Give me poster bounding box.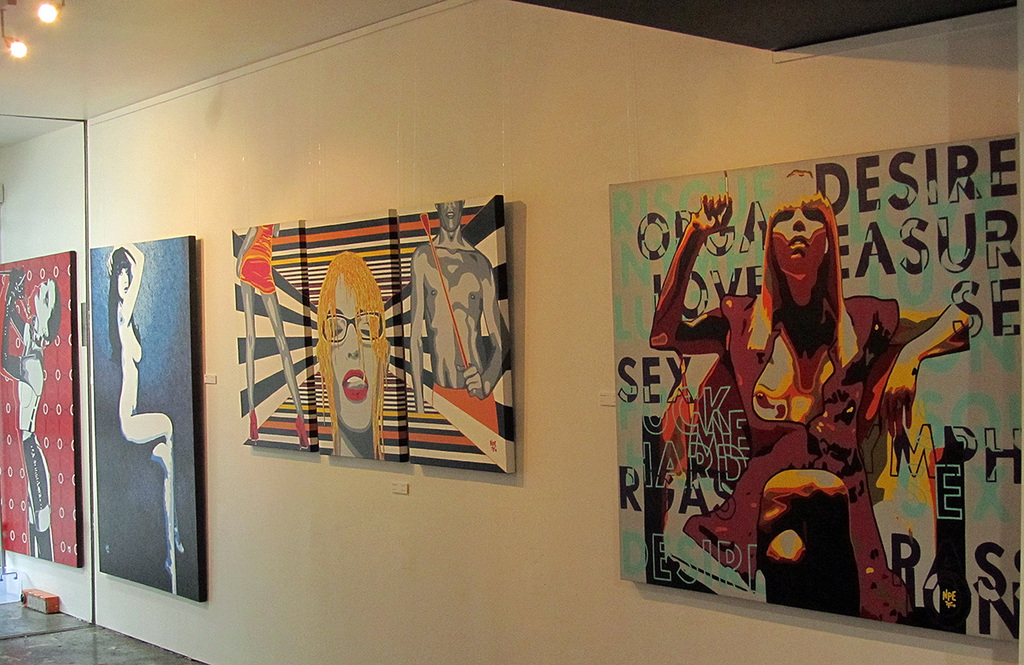
crop(0, 244, 85, 570).
